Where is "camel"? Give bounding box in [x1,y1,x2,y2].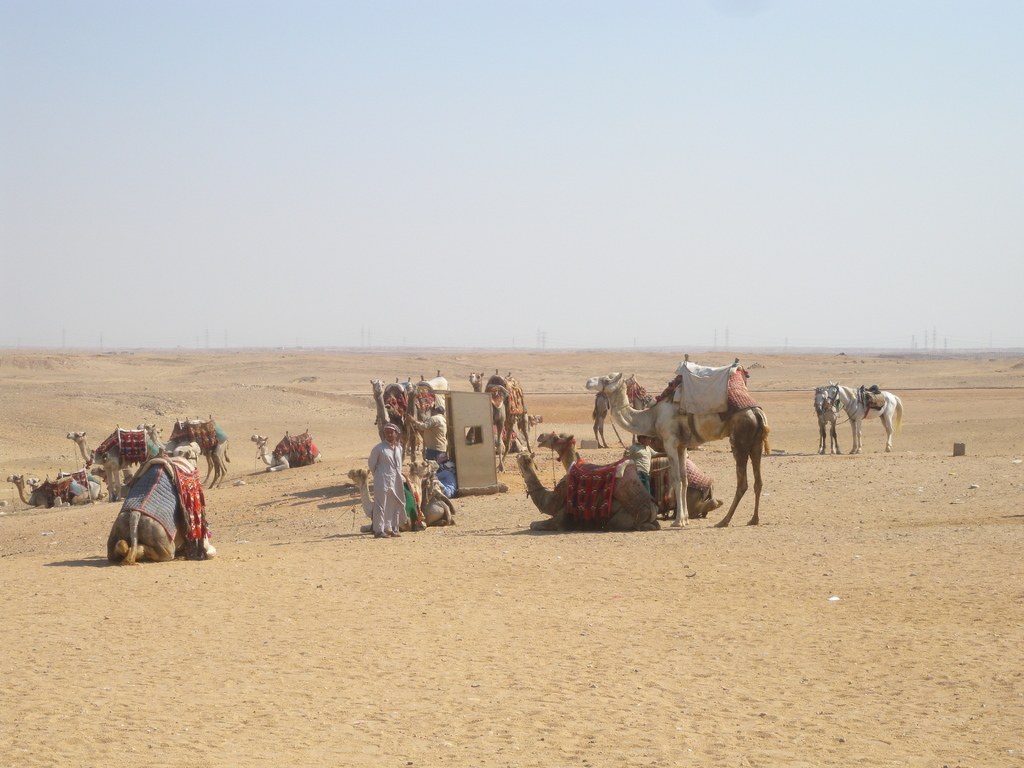
[250,436,323,470].
